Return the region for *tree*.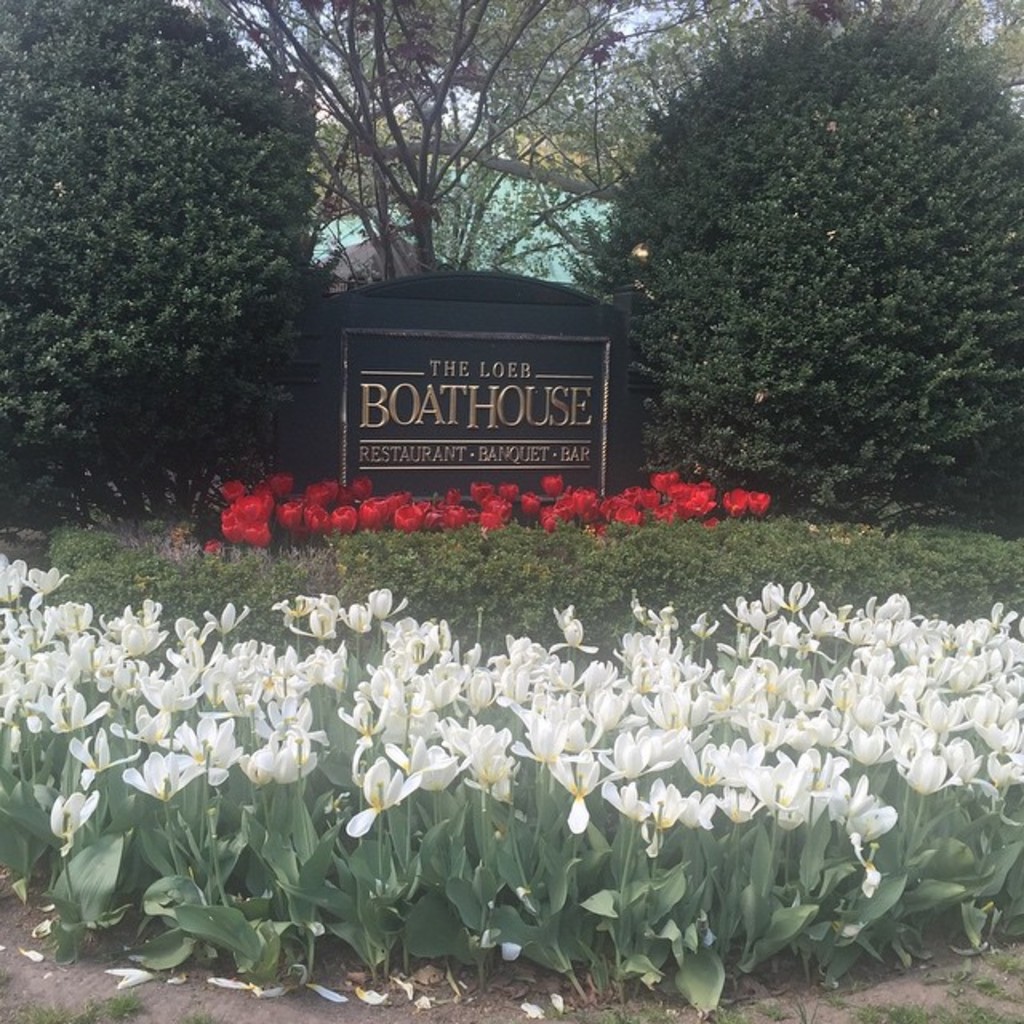
(x1=0, y1=5, x2=346, y2=528).
